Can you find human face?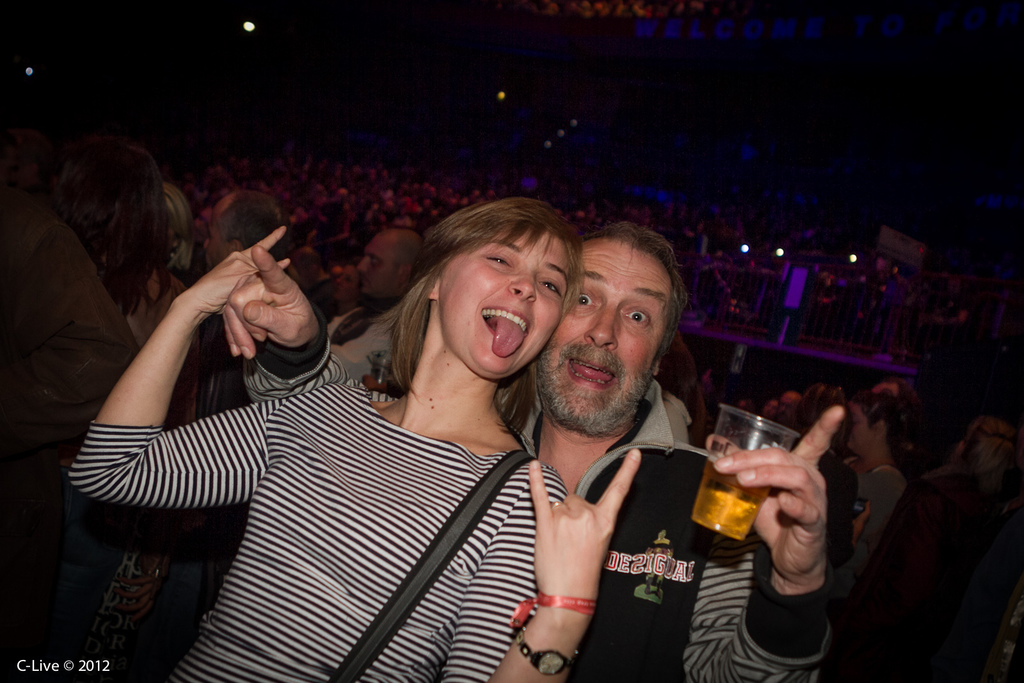
Yes, bounding box: (436,225,577,378).
